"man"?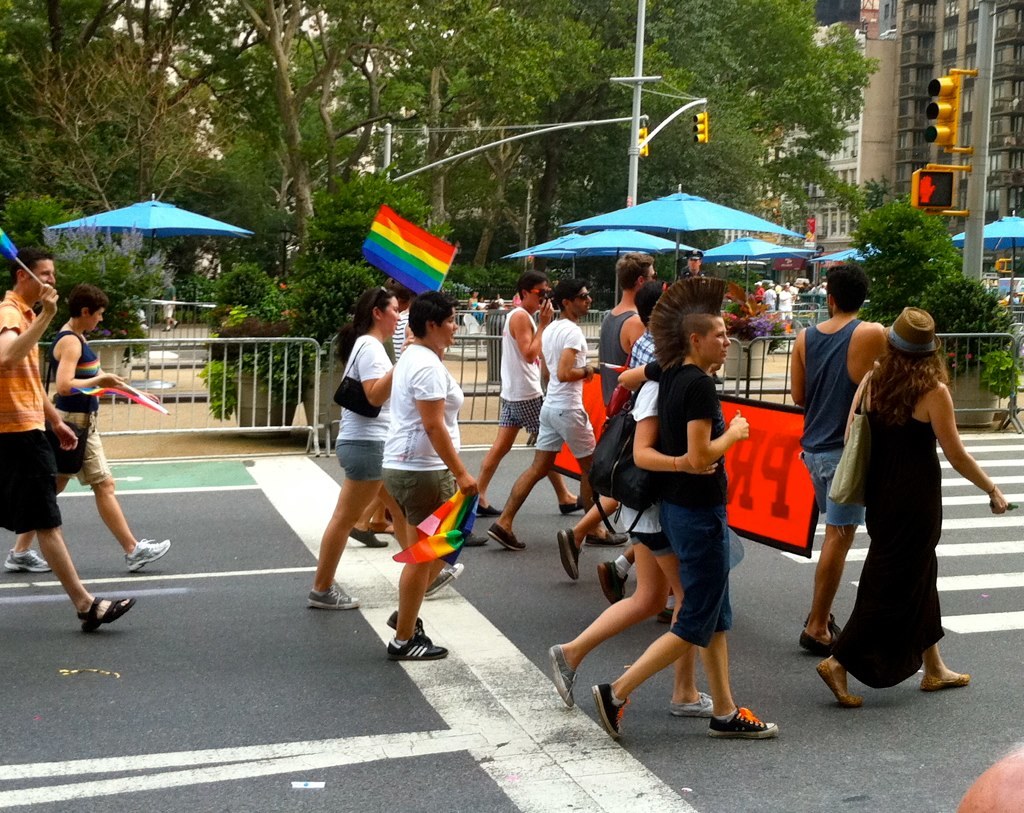
[788, 257, 893, 653]
